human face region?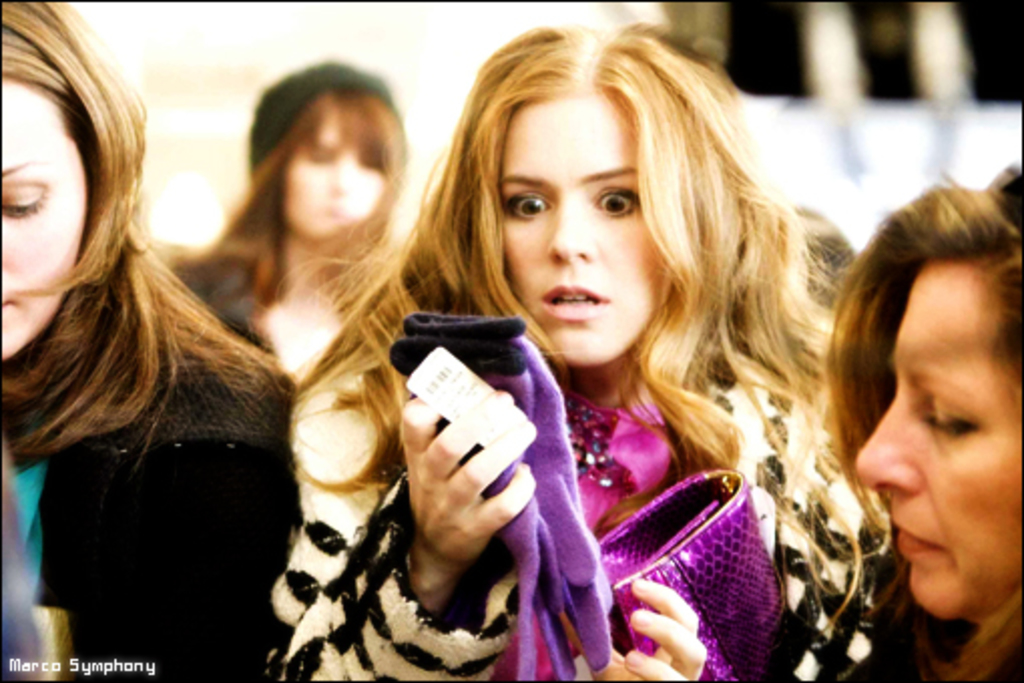
<box>847,259,1022,617</box>
